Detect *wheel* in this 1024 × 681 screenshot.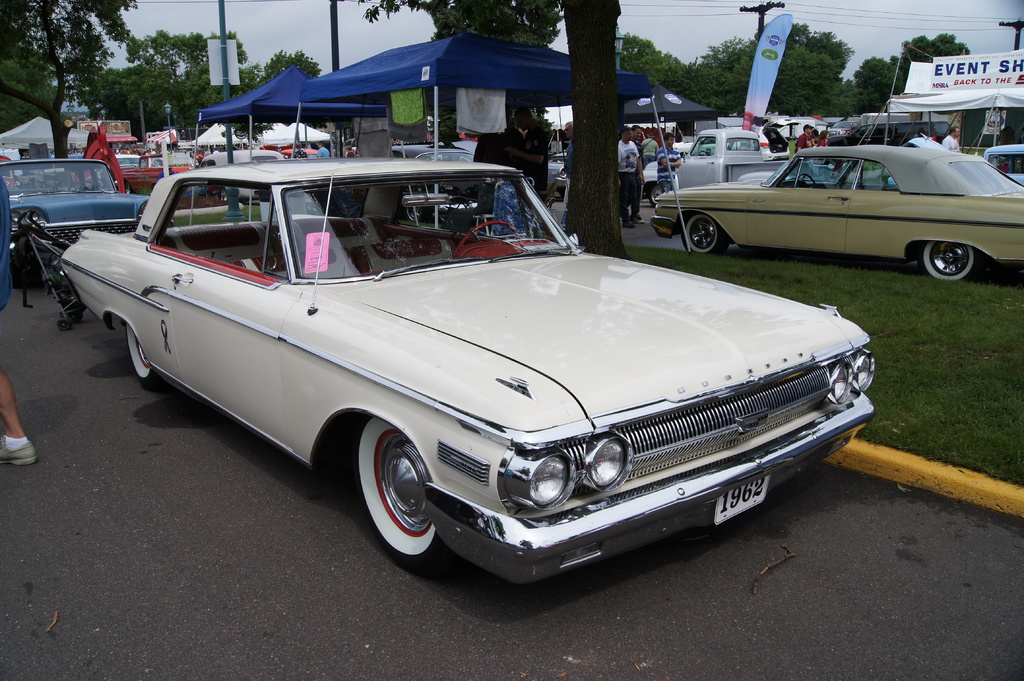
Detection: l=357, t=414, r=444, b=570.
